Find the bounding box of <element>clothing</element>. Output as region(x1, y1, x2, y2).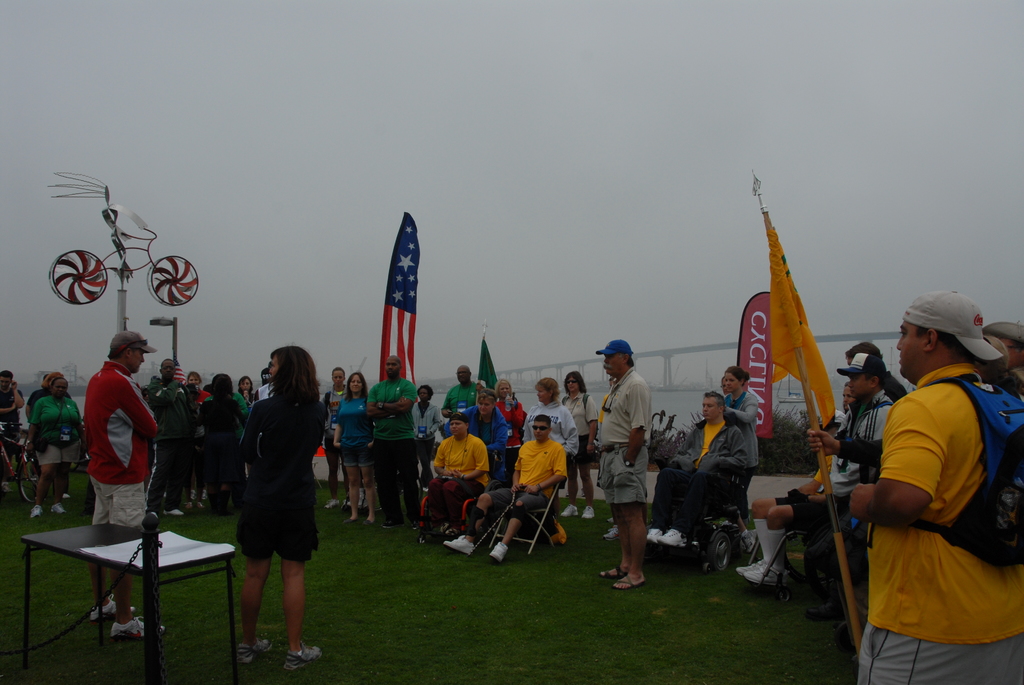
region(237, 386, 320, 563).
